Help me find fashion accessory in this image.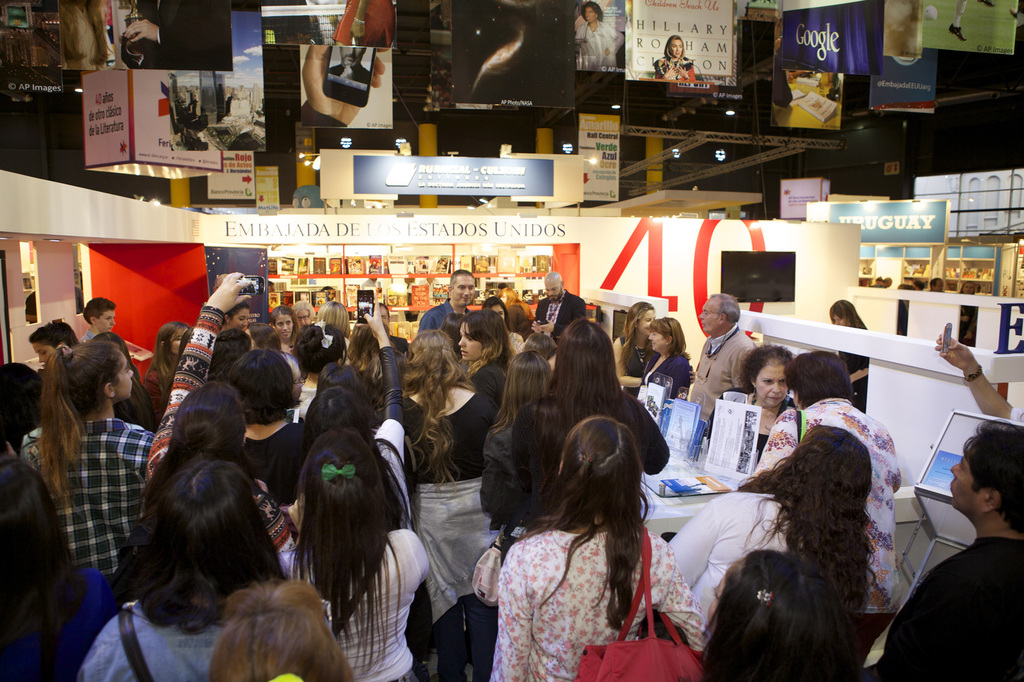
Found it: rect(270, 670, 301, 681).
